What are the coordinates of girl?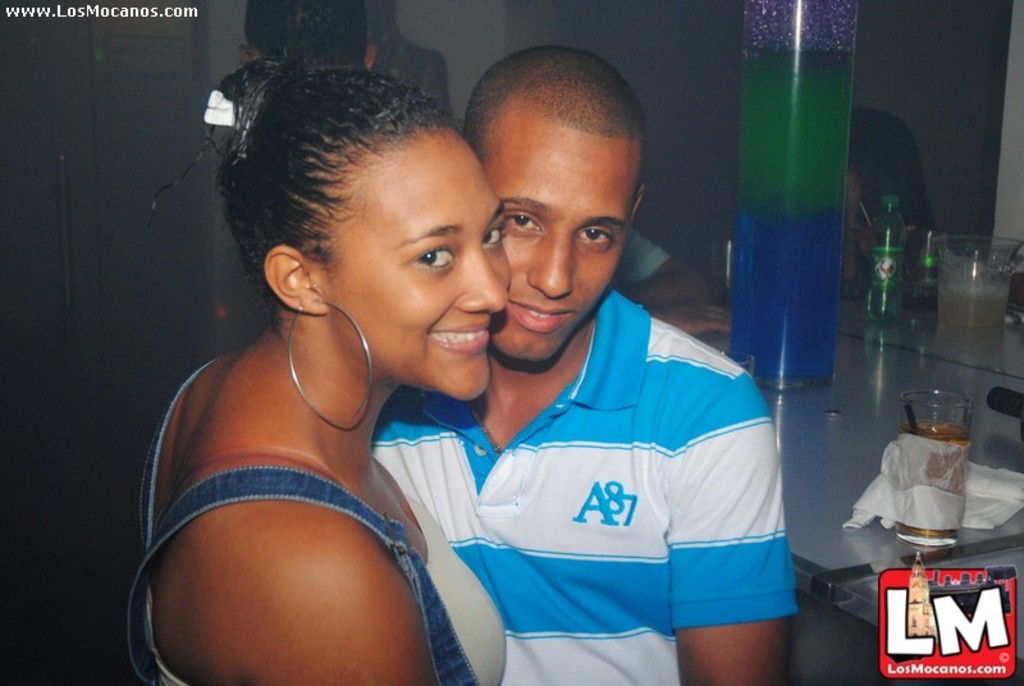
137 0 509 685.
